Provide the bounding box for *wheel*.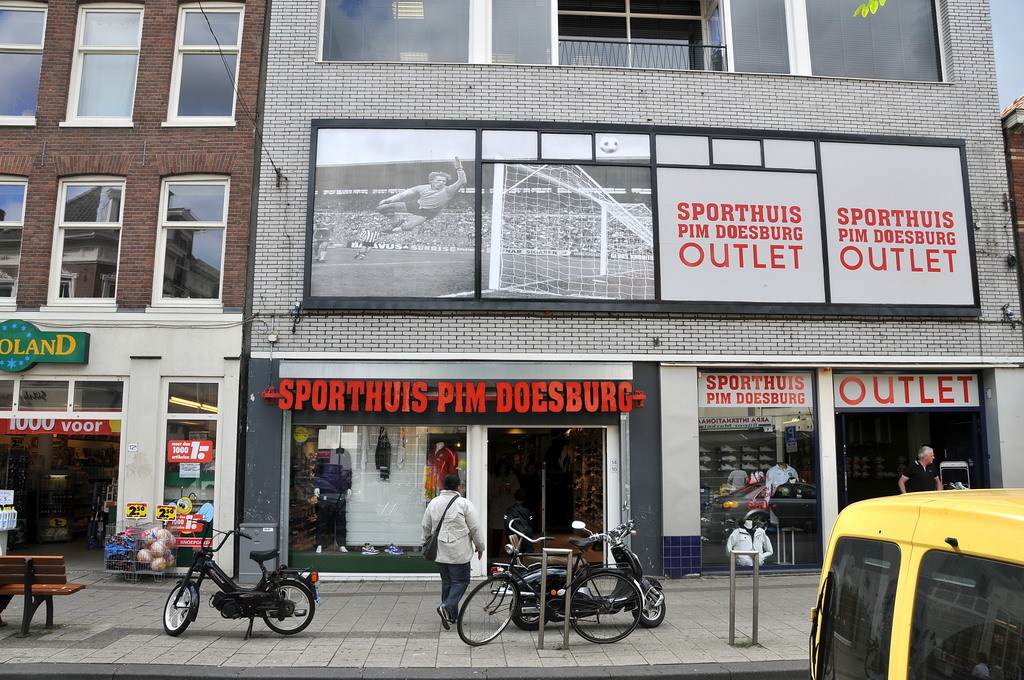
box(457, 575, 517, 646).
